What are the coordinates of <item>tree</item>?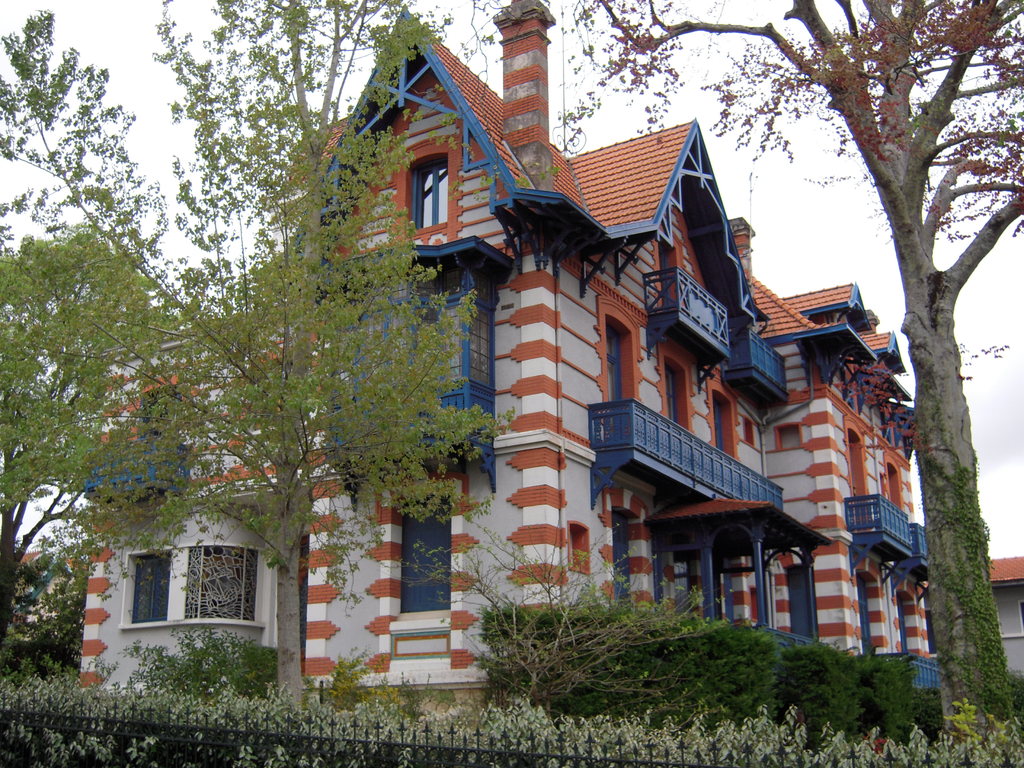
l=0, t=207, r=174, b=651.
